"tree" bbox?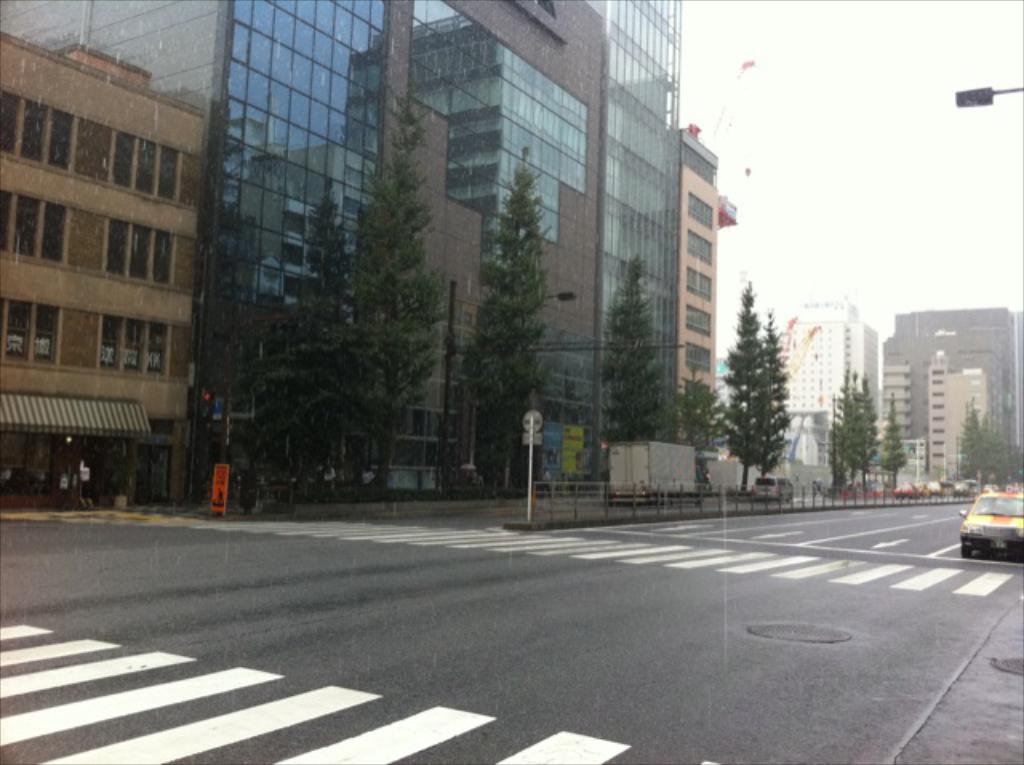
[left=672, top=376, right=720, bottom=471]
